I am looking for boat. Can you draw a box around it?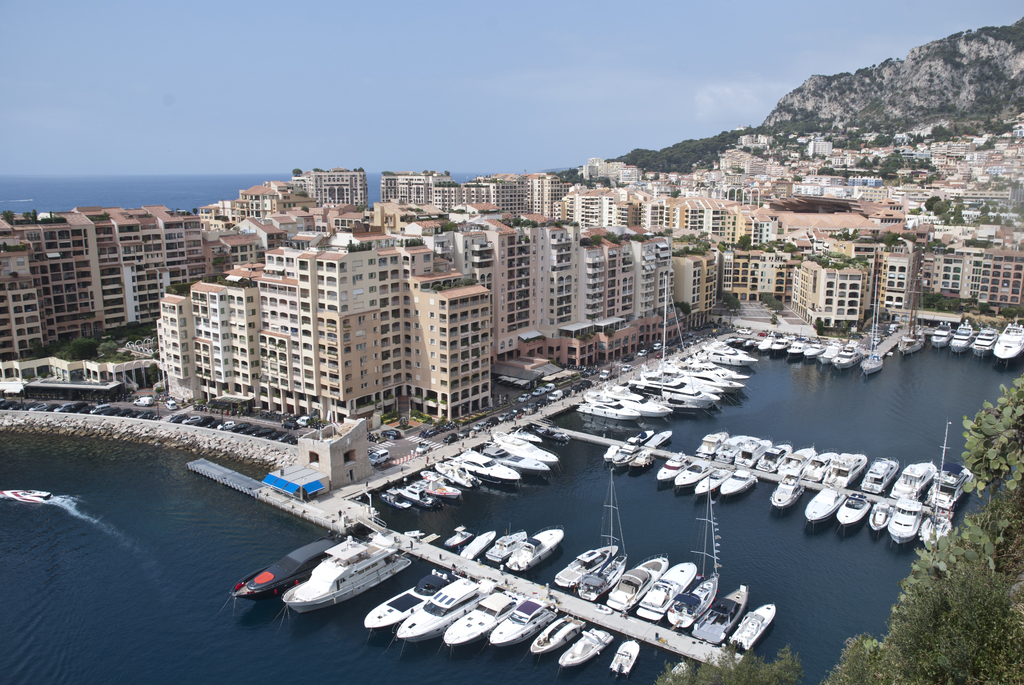
Sure, the bounding box is locate(605, 640, 651, 675).
